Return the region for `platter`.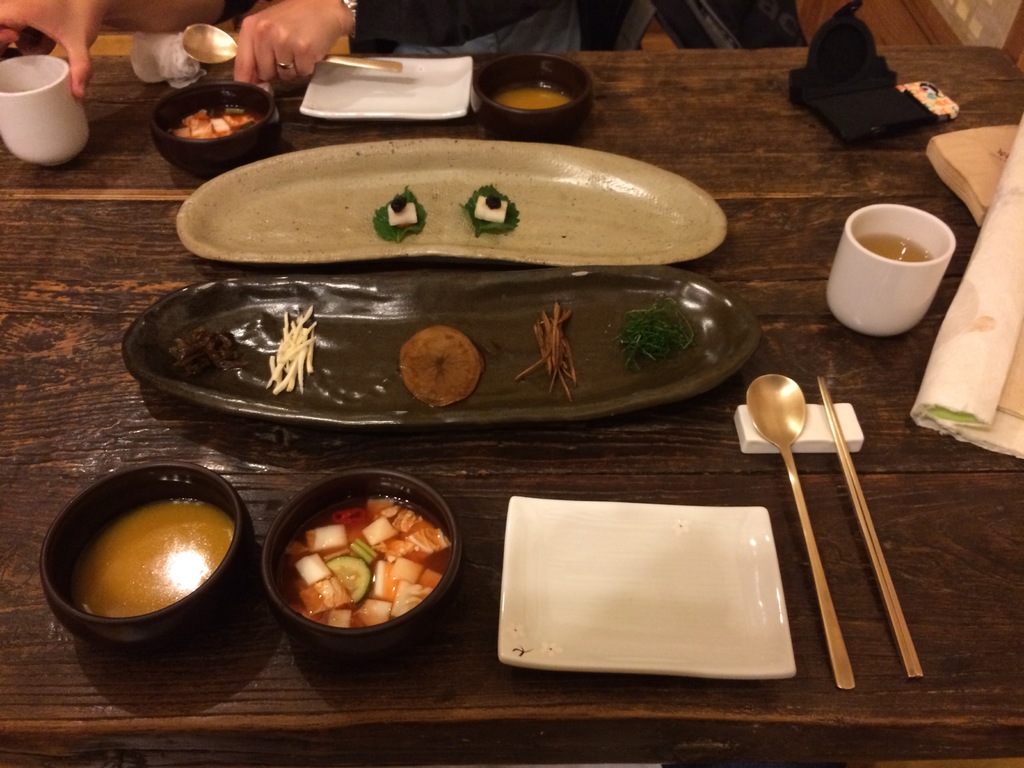
x1=178 y1=138 x2=723 y2=268.
